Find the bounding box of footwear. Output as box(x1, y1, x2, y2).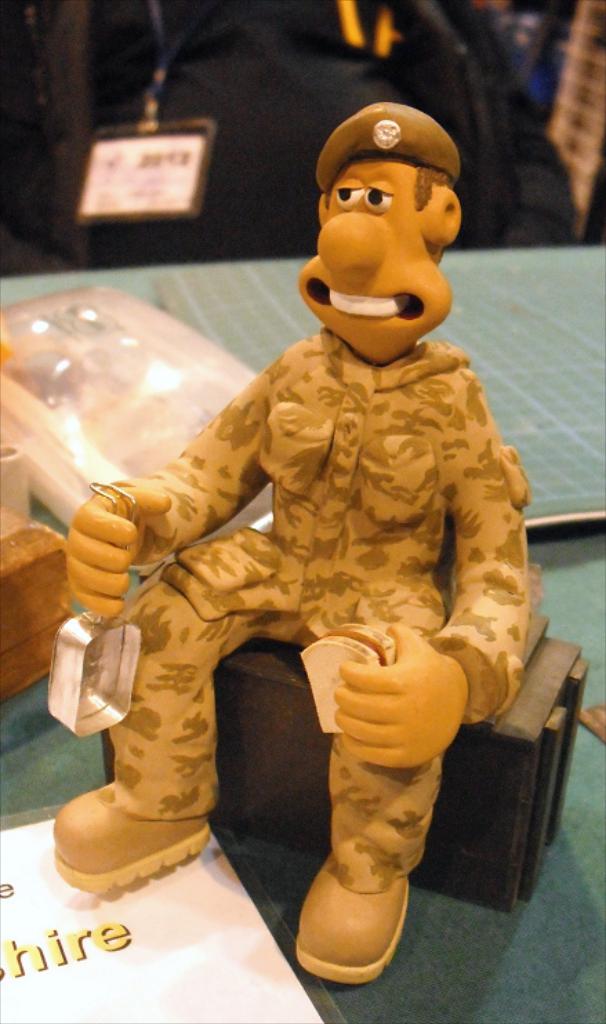
box(44, 781, 213, 905).
